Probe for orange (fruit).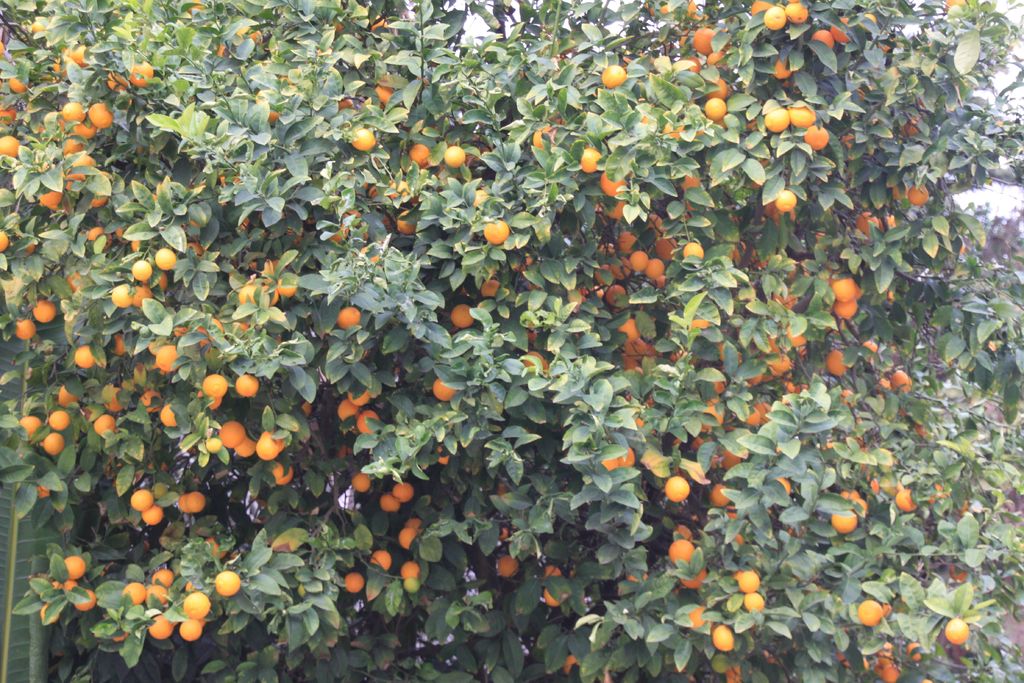
Probe result: box=[146, 616, 167, 636].
